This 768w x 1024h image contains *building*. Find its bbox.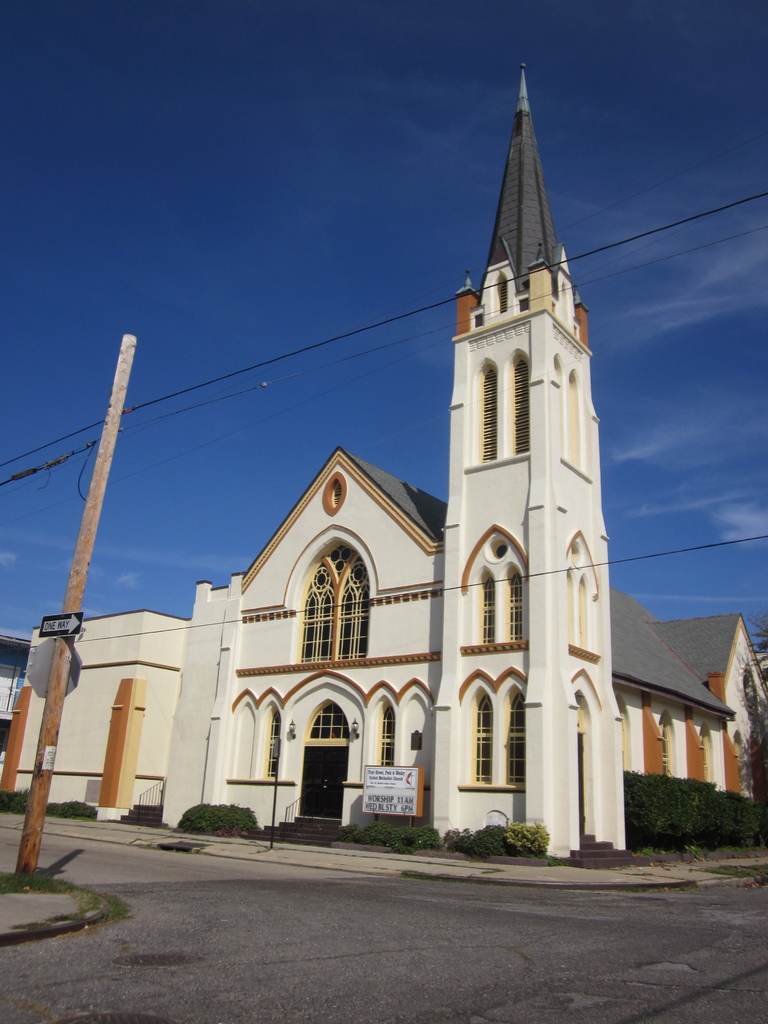
BBox(0, 64, 767, 863).
